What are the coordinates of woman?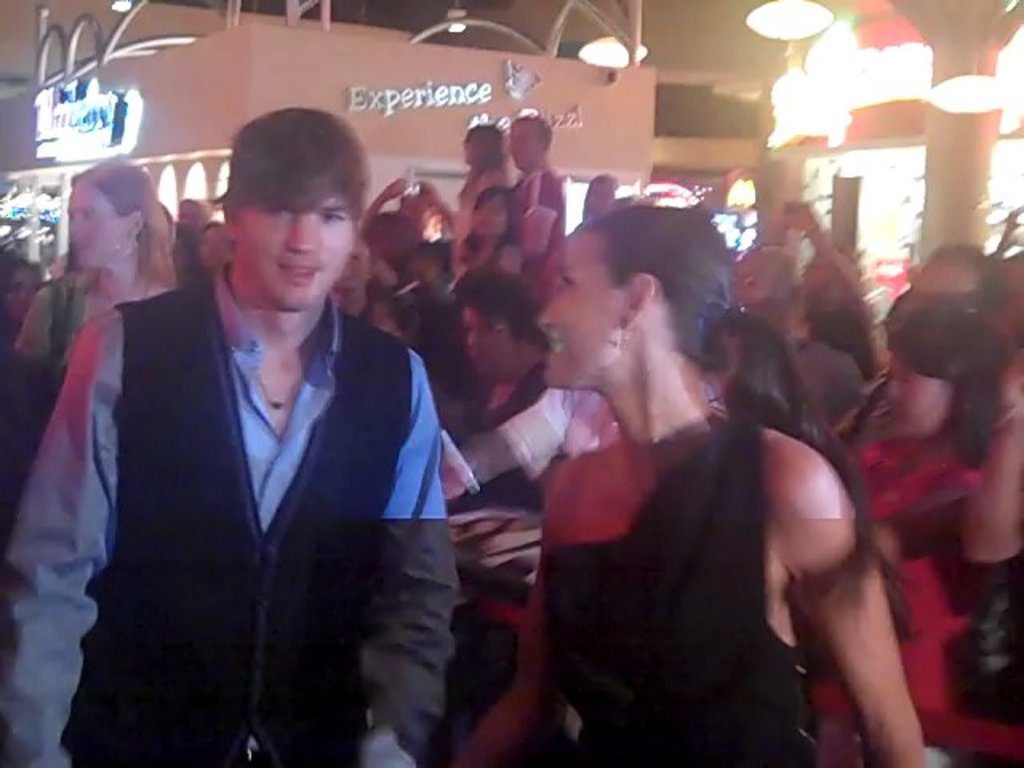
bbox=(821, 301, 1013, 766).
